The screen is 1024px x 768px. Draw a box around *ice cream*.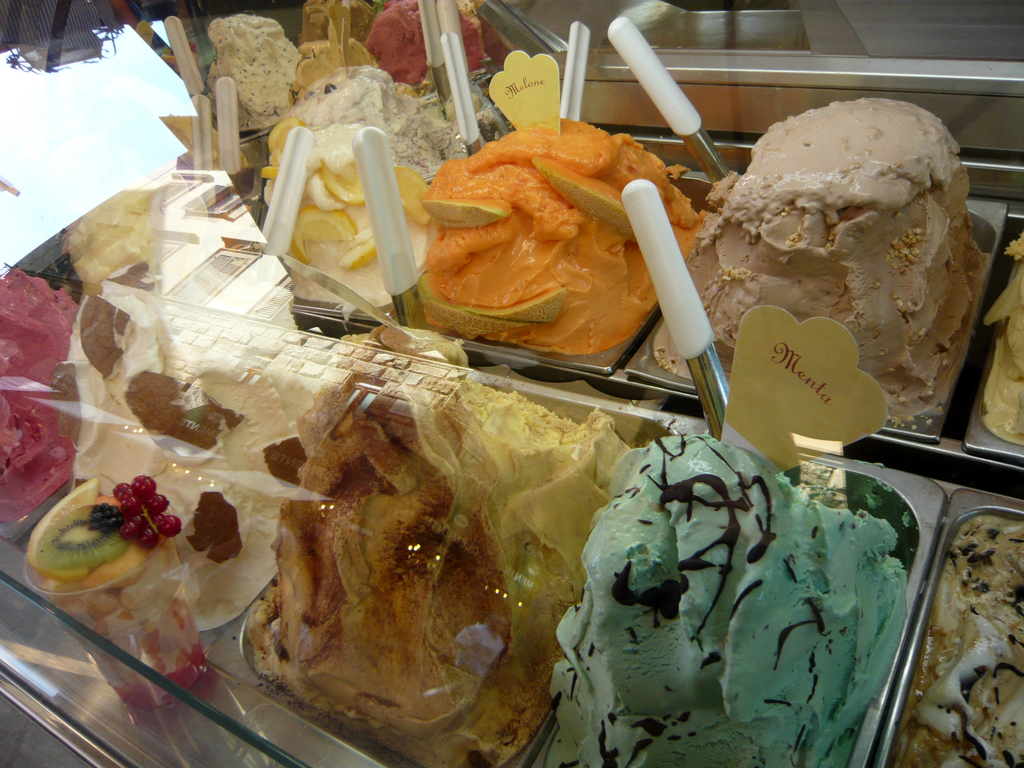
l=239, t=386, r=641, b=767.
